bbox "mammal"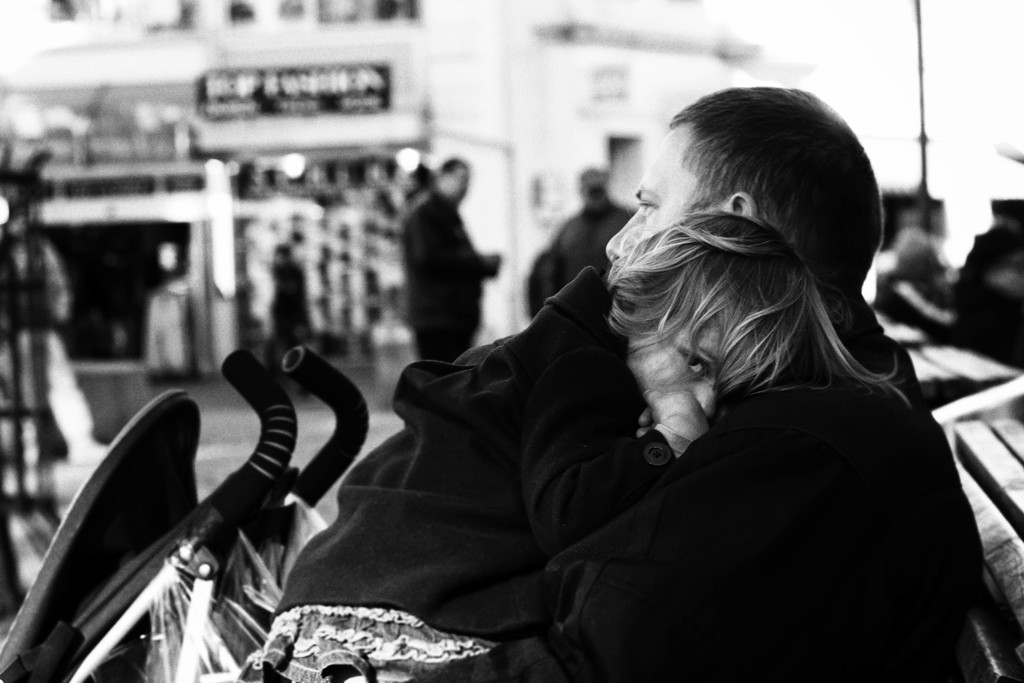
[left=400, top=159, right=494, bottom=358]
